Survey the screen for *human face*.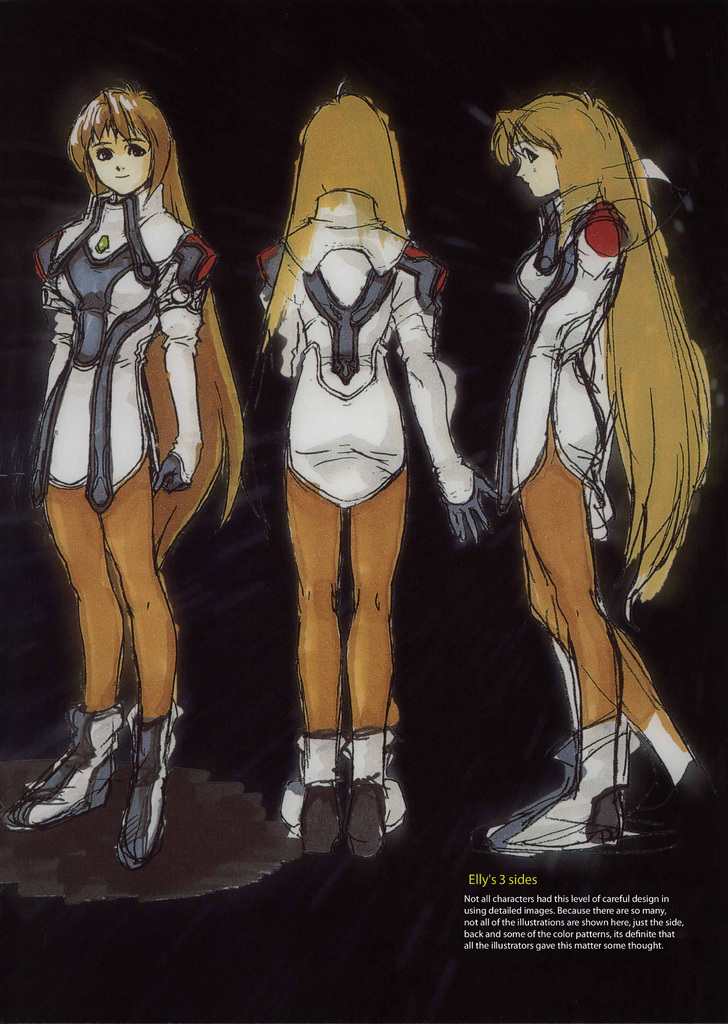
Survey found: [517,132,558,200].
